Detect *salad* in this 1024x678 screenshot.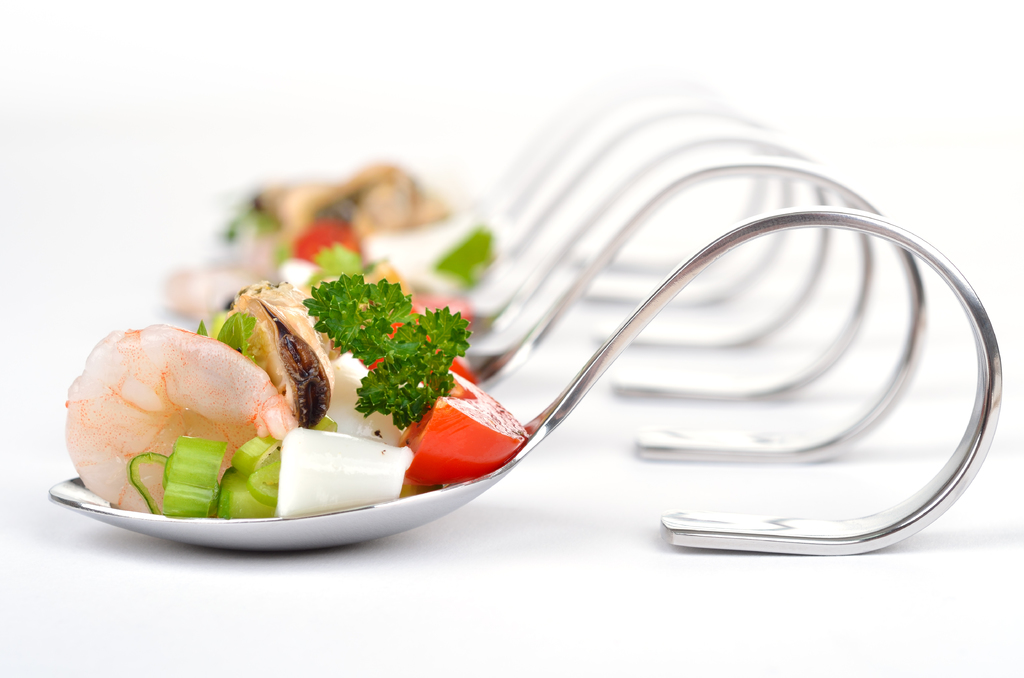
Detection: box=[59, 275, 535, 528].
